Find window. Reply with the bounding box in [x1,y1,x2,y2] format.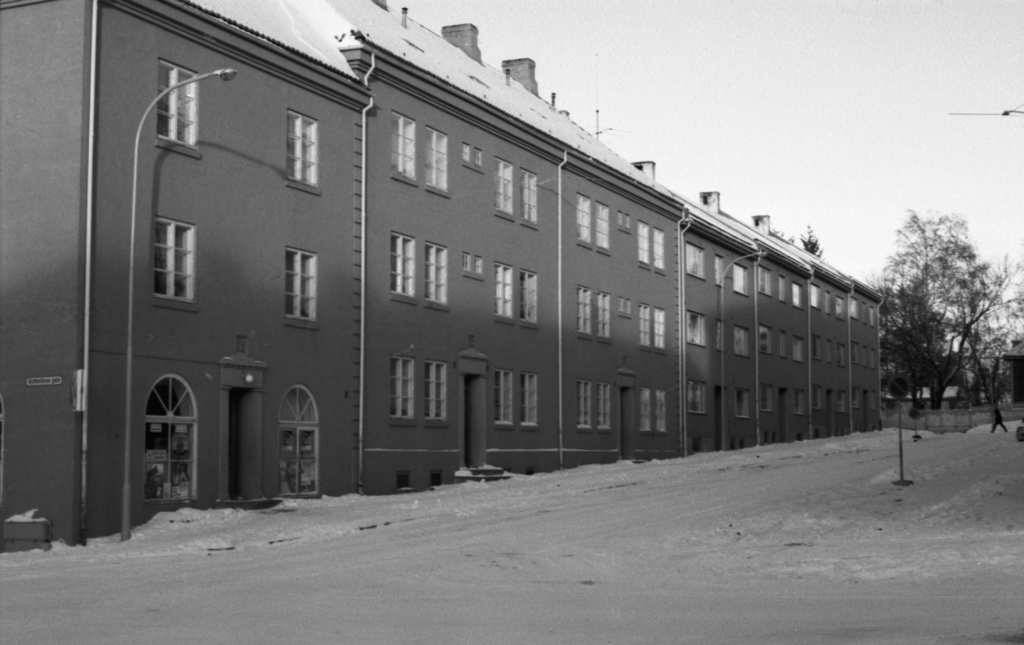
[835,299,847,322].
